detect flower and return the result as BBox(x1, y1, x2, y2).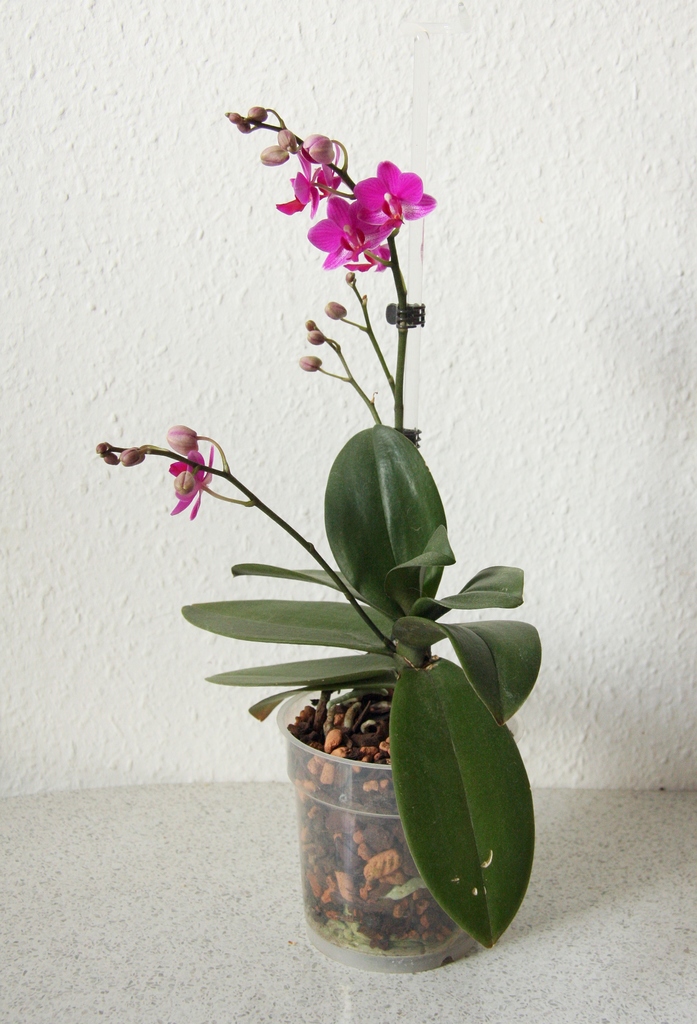
BBox(275, 125, 299, 154).
